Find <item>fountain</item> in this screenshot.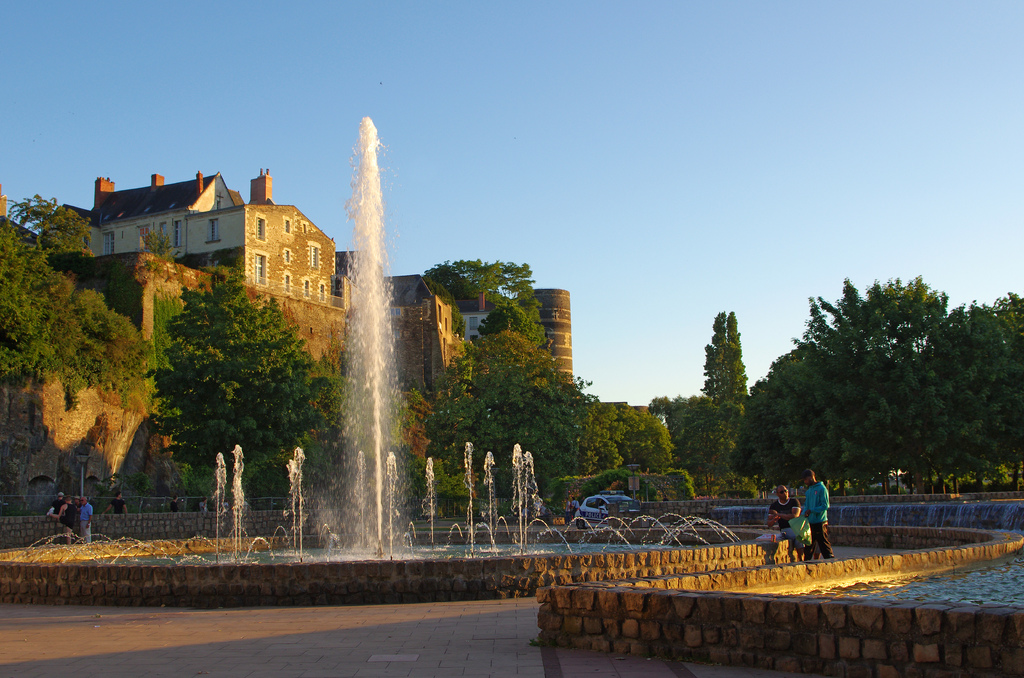
The bounding box for <item>fountain</item> is BBox(1, 108, 776, 600).
